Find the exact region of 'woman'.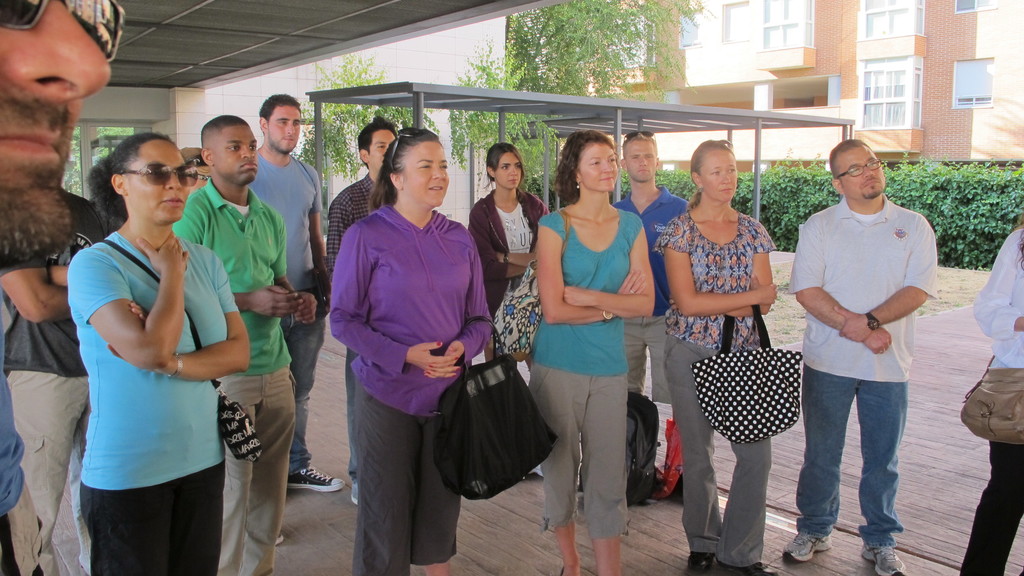
Exact region: bbox=[659, 141, 776, 575].
